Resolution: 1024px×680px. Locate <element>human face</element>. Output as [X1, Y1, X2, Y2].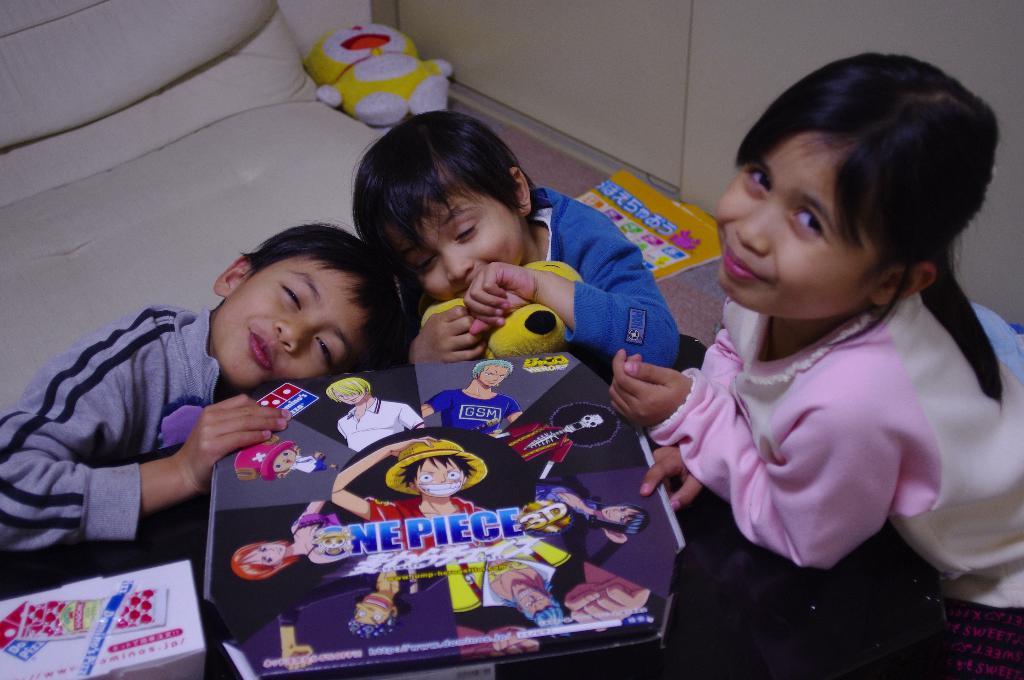
[399, 179, 520, 305].
